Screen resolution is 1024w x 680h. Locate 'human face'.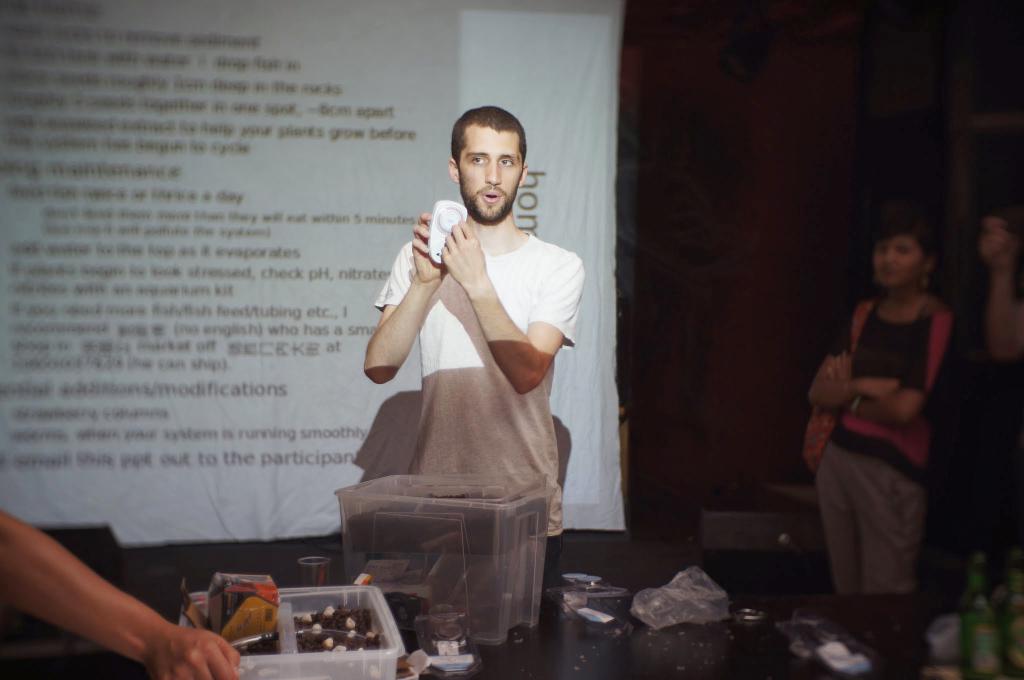
{"x1": 459, "y1": 124, "x2": 519, "y2": 223}.
